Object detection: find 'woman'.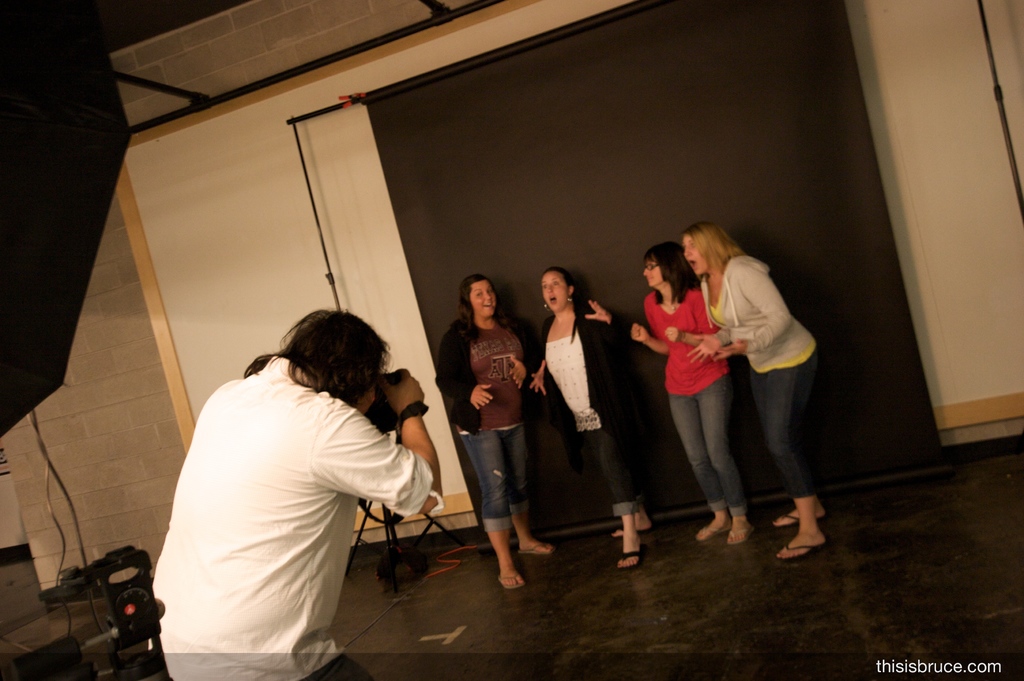
crop(684, 218, 830, 557).
